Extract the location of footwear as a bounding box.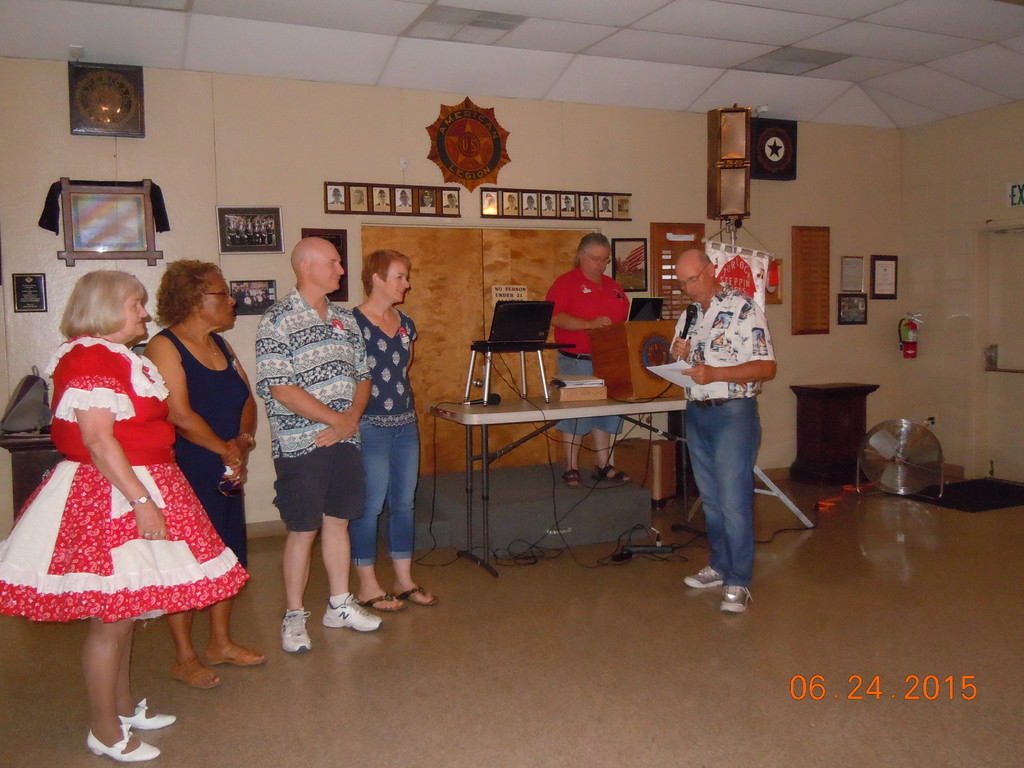
locate(360, 589, 407, 613).
